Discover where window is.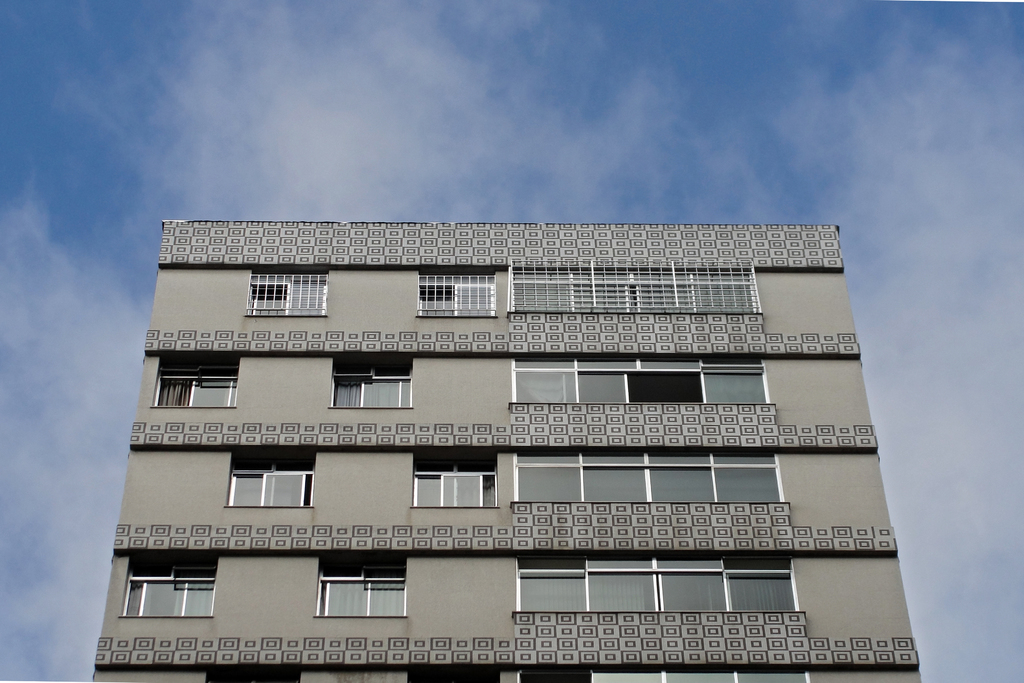
Discovered at box(518, 559, 800, 609).
